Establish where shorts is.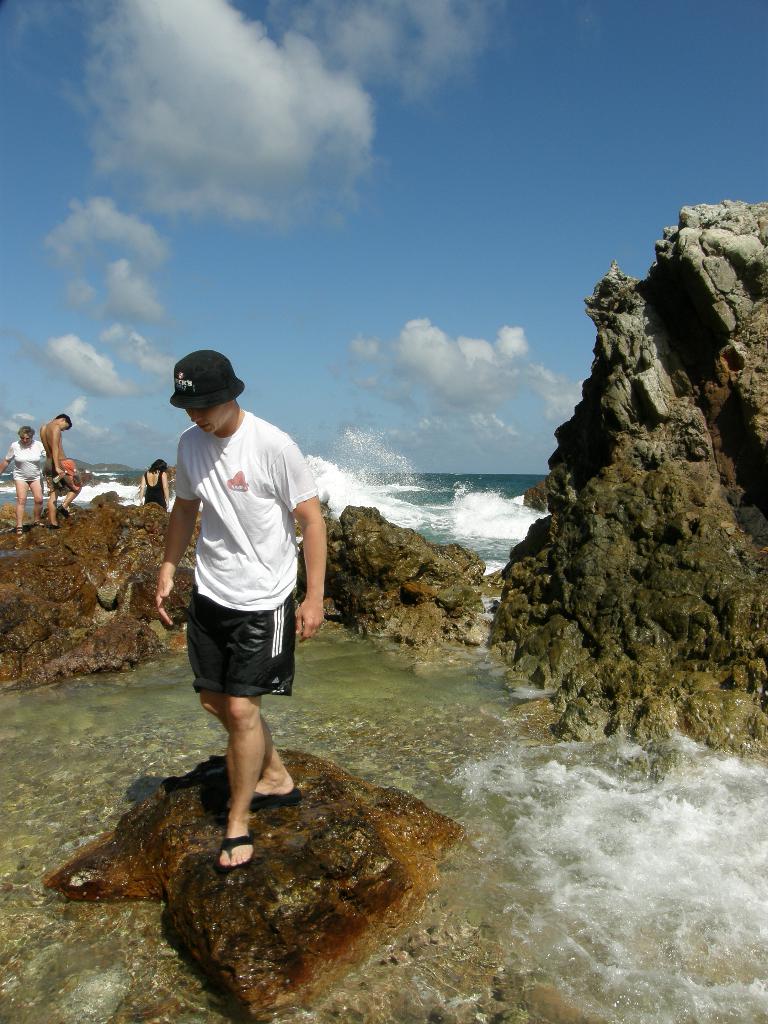
Established at rect(51, 462, 81, 485).
